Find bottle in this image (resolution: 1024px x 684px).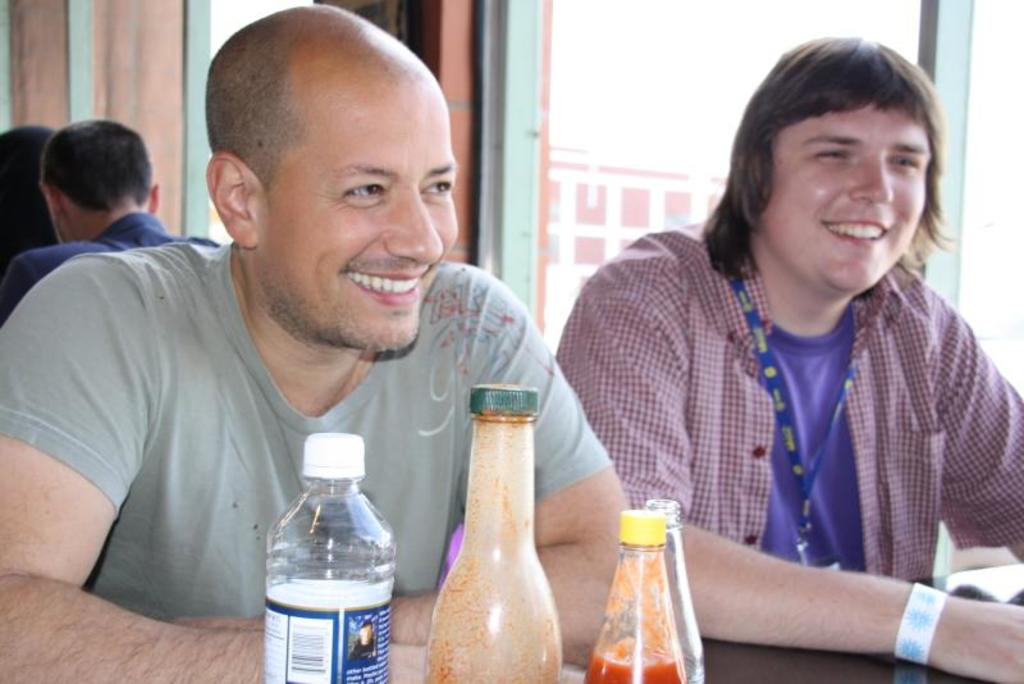
(left=584, top=507, right=686, bottom=683).
